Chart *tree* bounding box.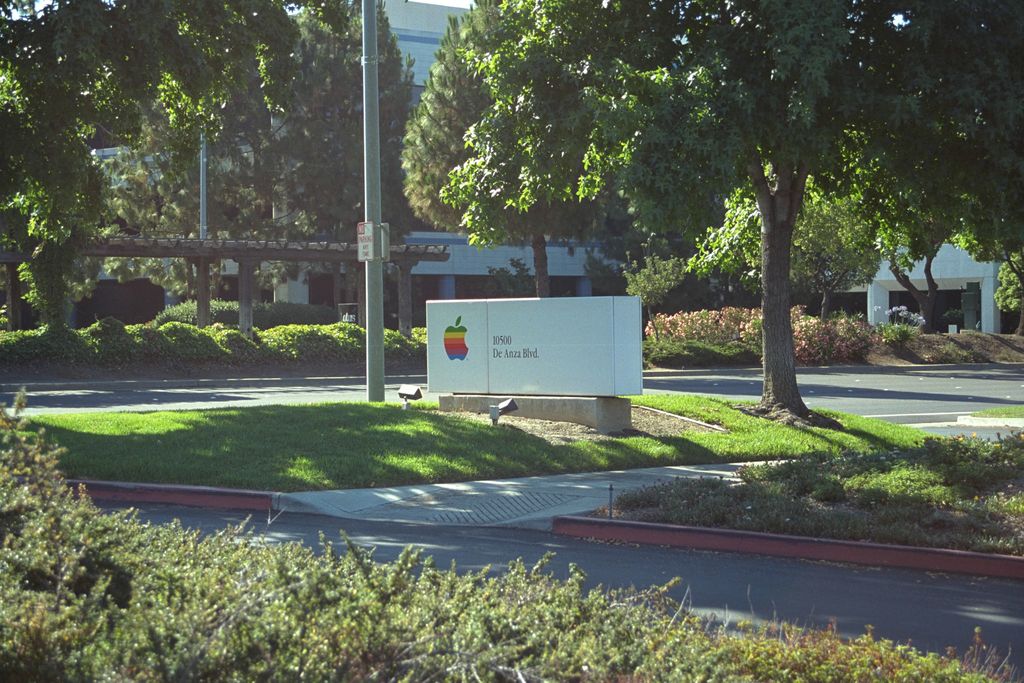
Charted: pyautogui.locateOnScreen(691, 120, 934, 324).
